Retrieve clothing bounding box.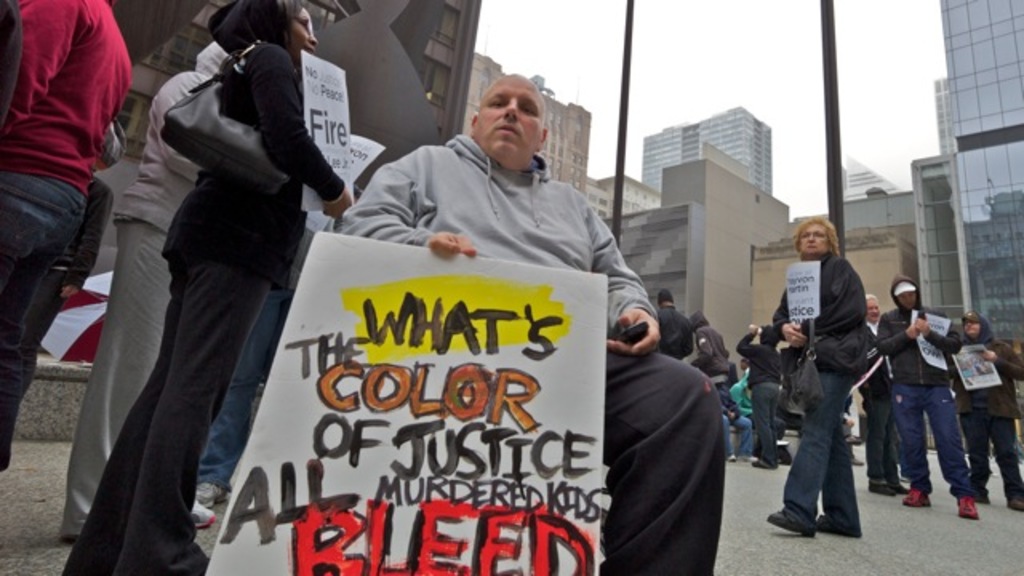
Bounding box: left=59, top=42, right=232, bottom=536.
